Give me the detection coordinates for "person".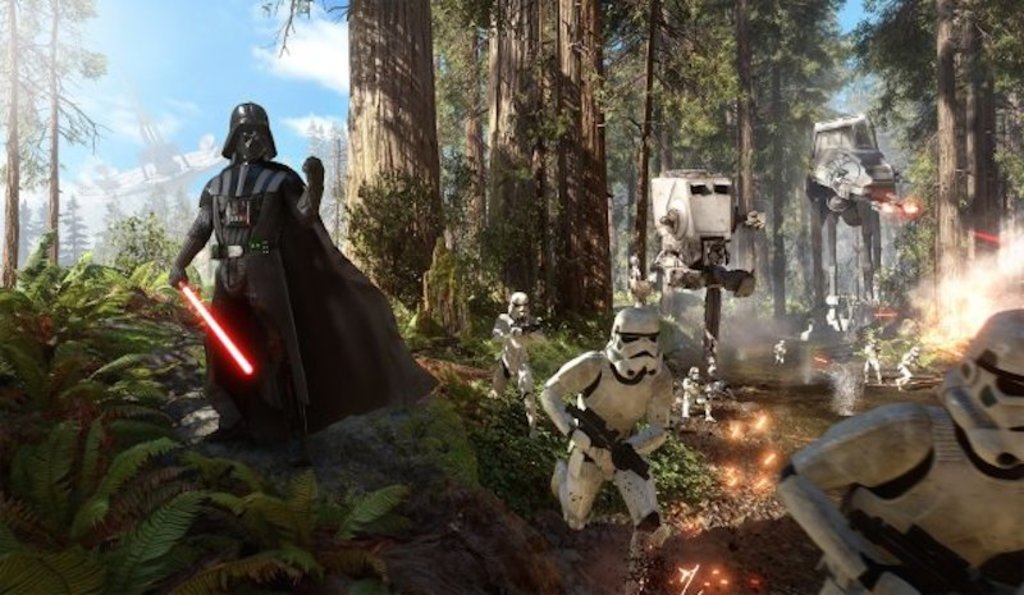
select_region(535, 303, 677, 594).
